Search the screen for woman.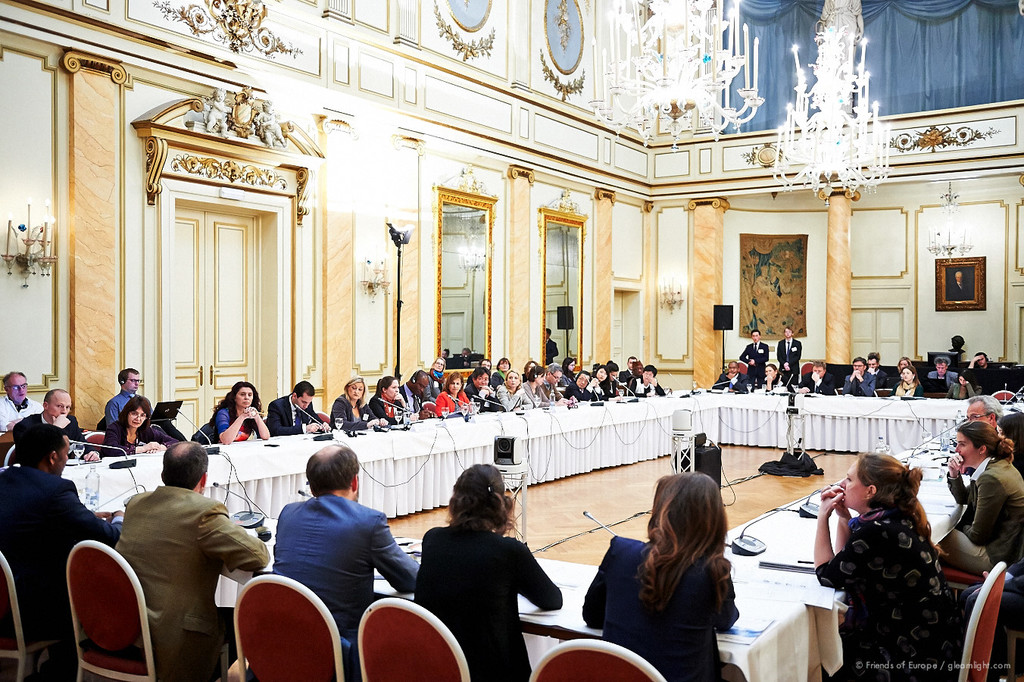
Found at 407 456 563 681.
